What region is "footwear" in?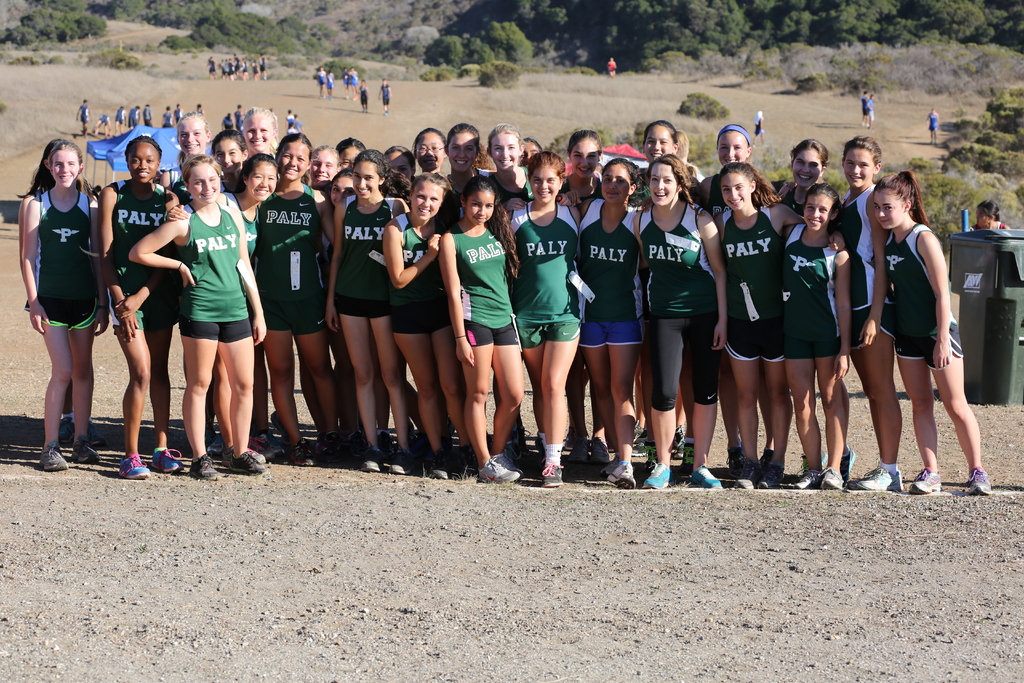
{"x1": 605, "y1": 458, "x2": 641, "y2": 491}.
